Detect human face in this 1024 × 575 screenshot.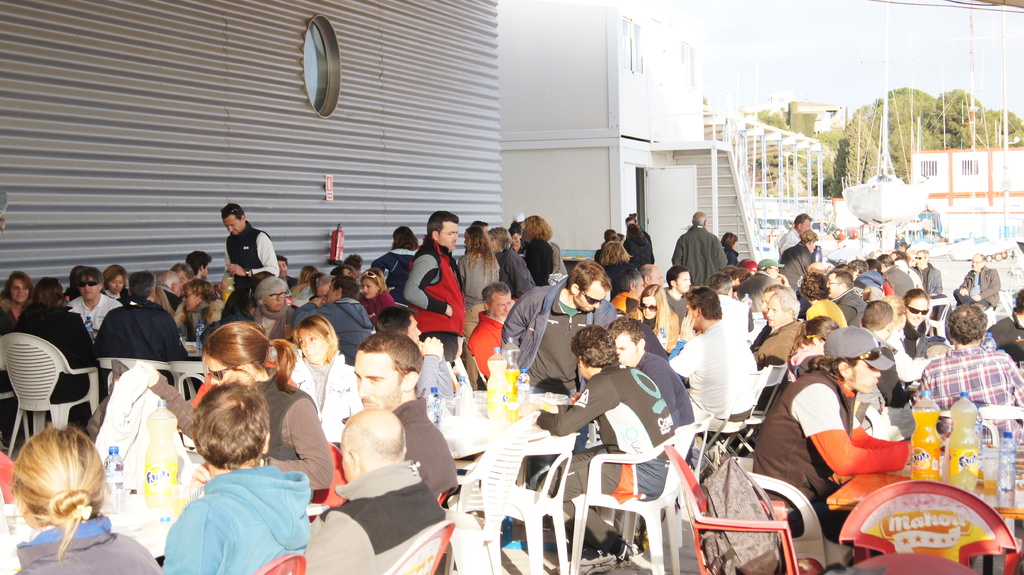
Detection: crop(79, 272, 101, 306).
